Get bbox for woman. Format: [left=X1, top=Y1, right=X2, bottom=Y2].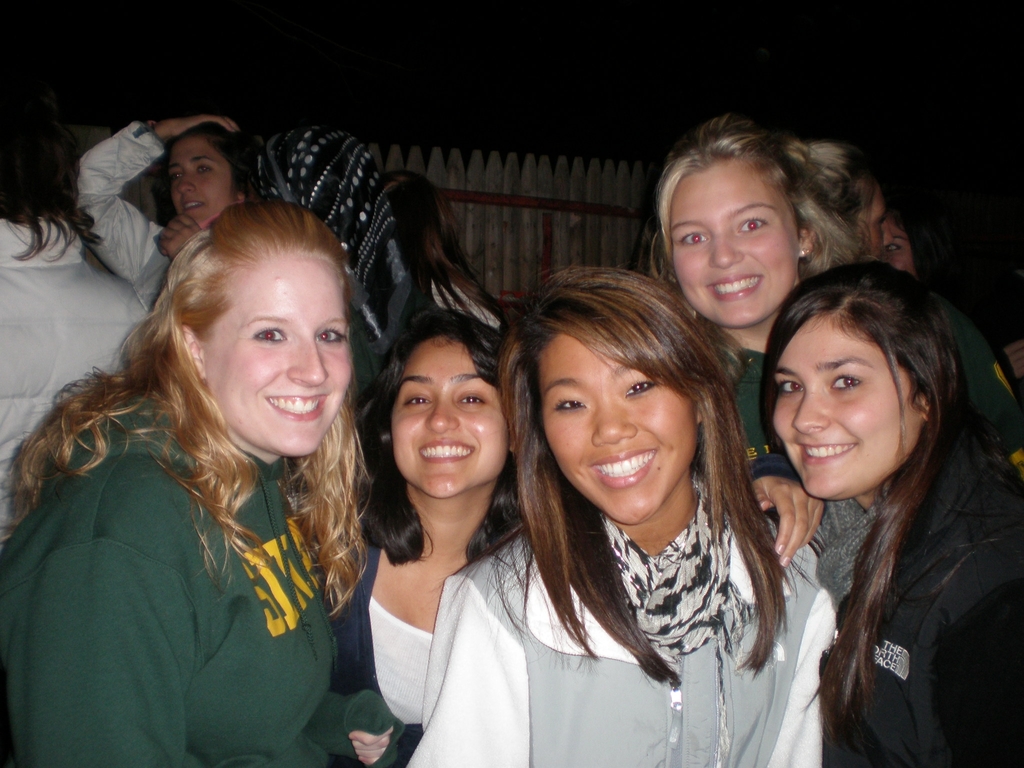
[left=371, top=161, right=511, bottom=356].
